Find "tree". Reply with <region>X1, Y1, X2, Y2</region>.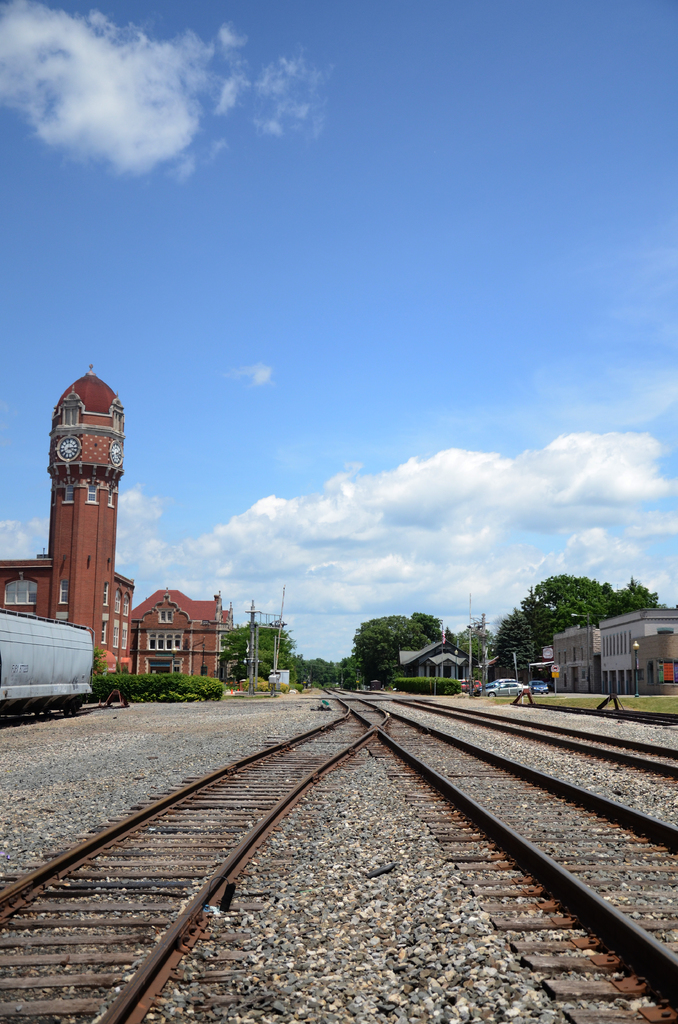
<region>349, 614, 432, 688</region>.
